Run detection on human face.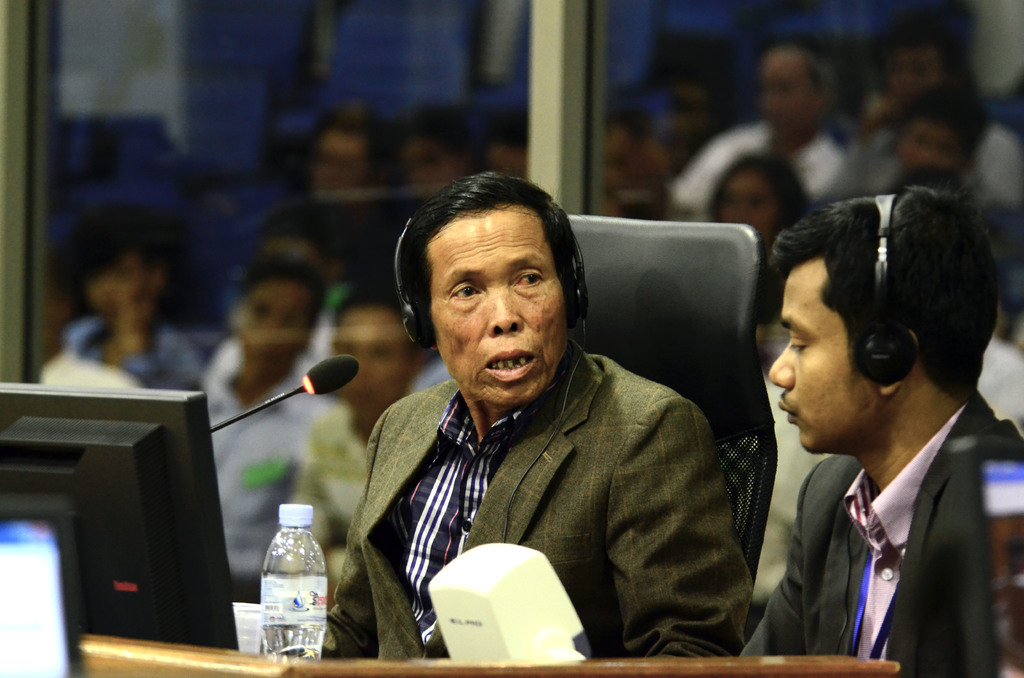
Result: x1=408 y1=143 x2=464 y2=186.
